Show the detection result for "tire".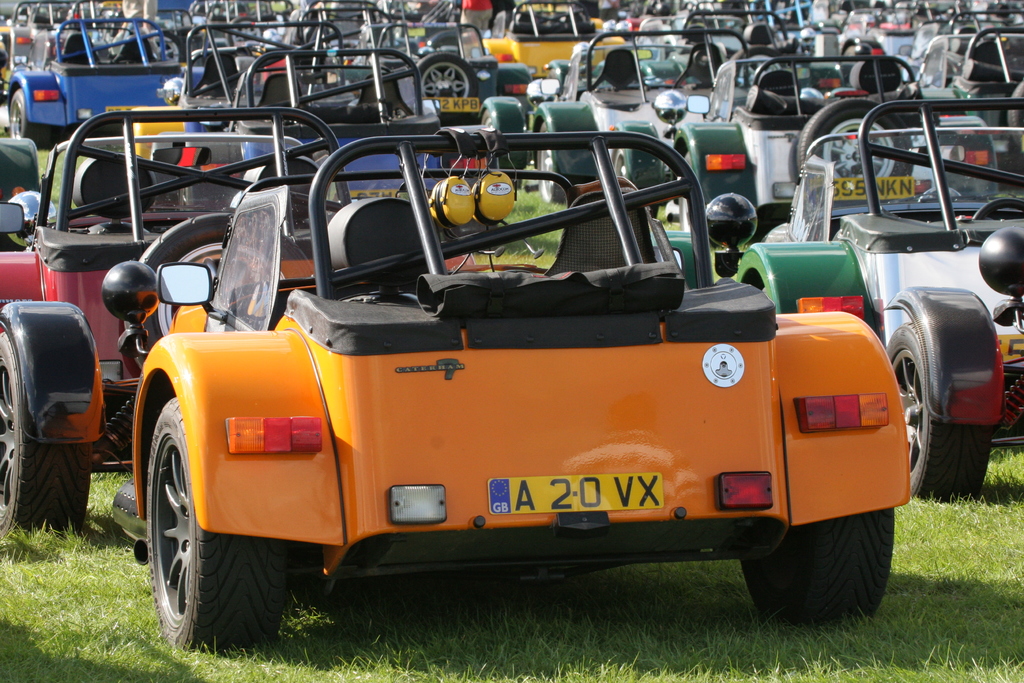
(x1=735, y1=509, x2=898, y2=619).
